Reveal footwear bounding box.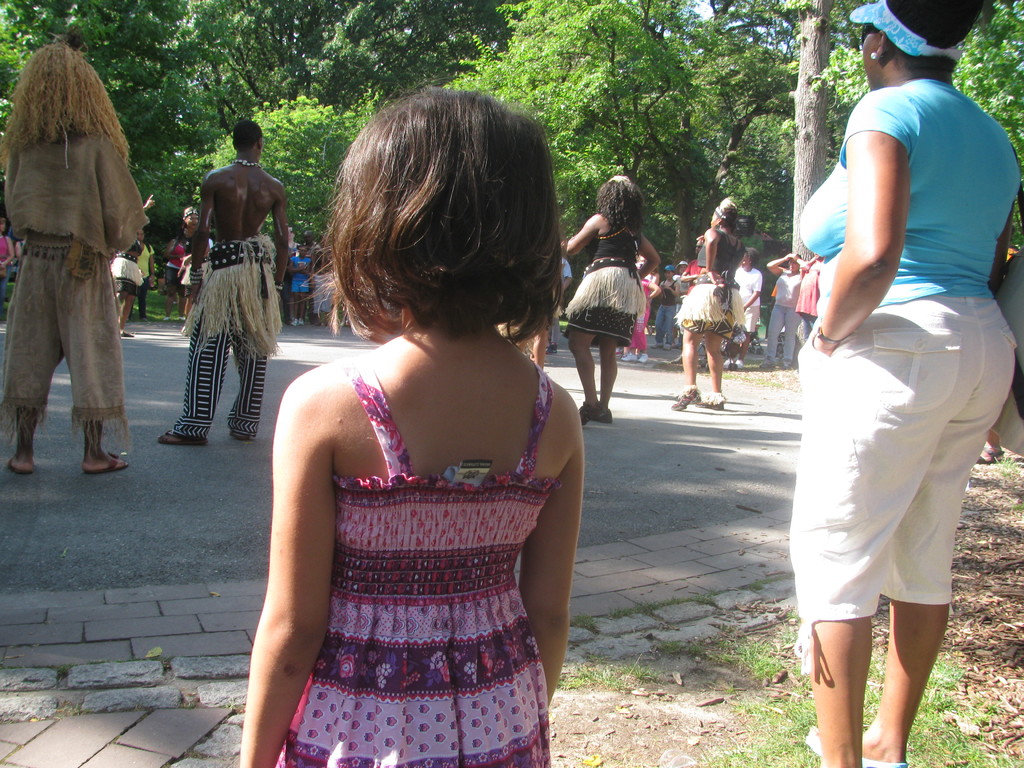
Revealed: <box>636,349,652,369</box>.
